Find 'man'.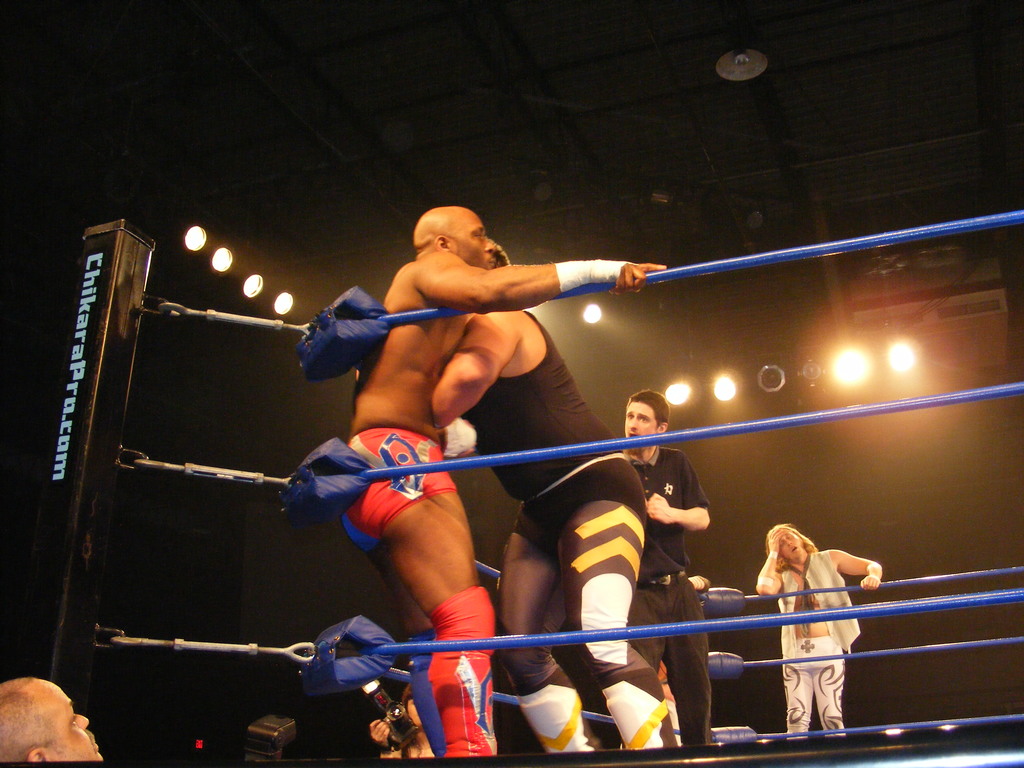
0, 676, 104, 761.
